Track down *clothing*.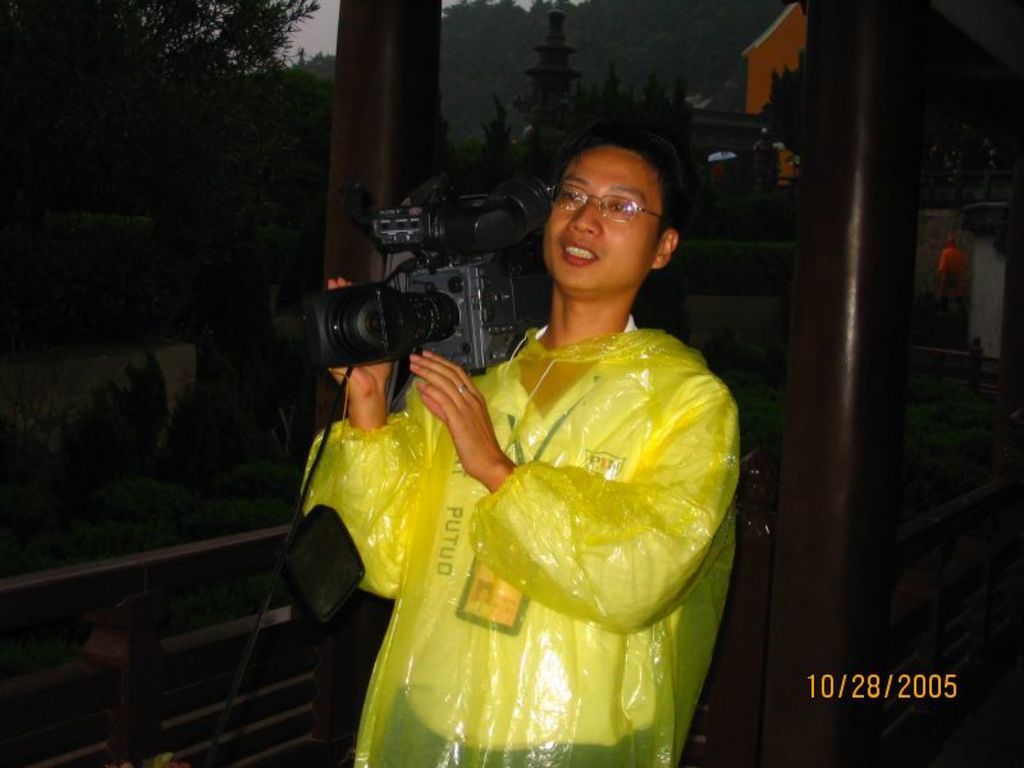
Tracked to [325, 243, 737, 749].
